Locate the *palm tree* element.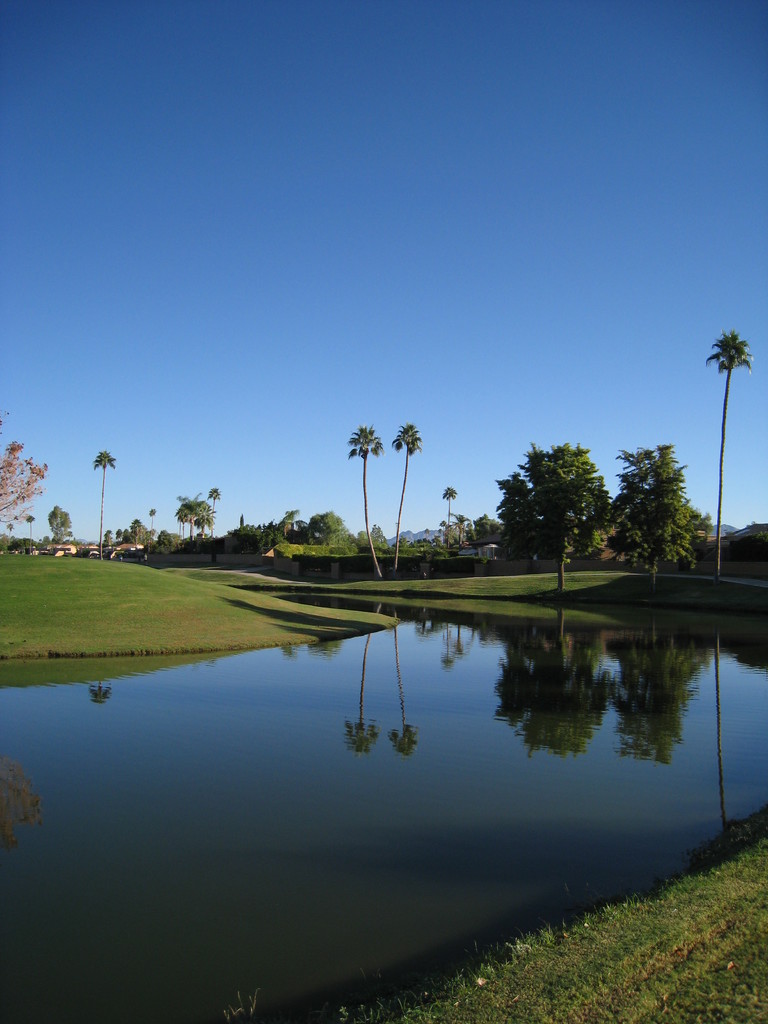
Element bbox: <box>351,428,385,586</box>.
